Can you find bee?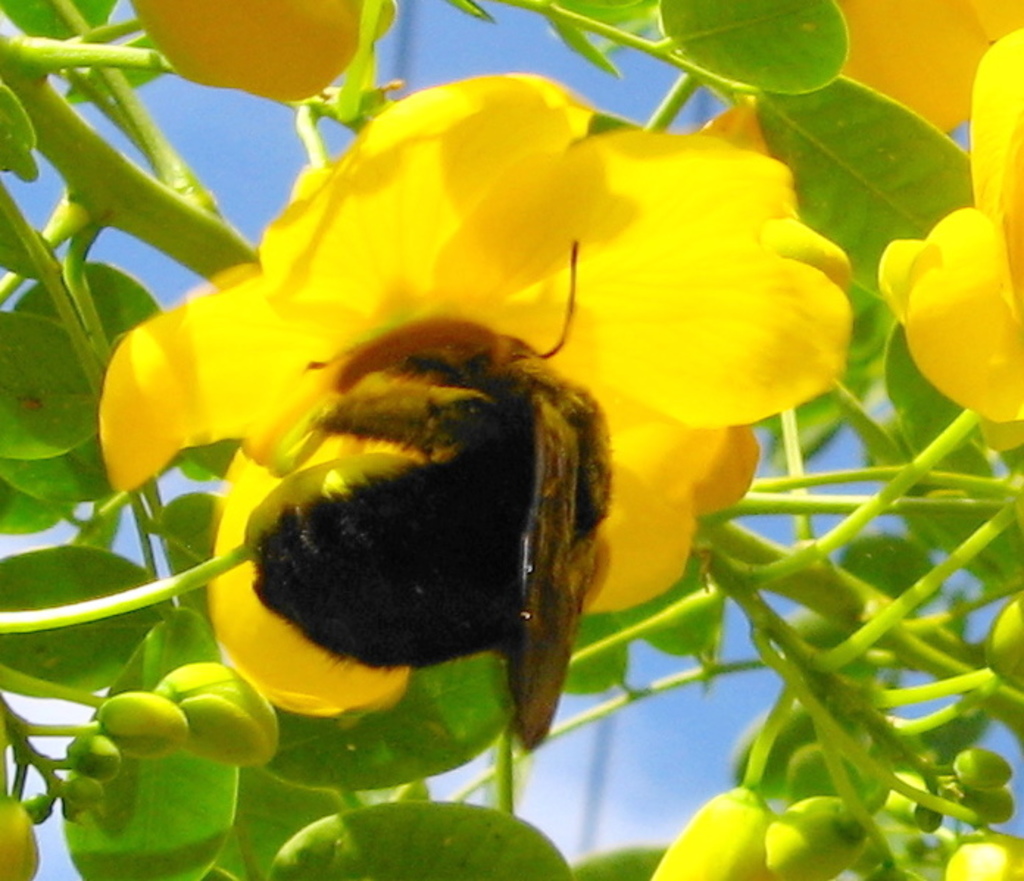
Yes, bounding box: x1=252 y1=238 x2=618 y2=756.
